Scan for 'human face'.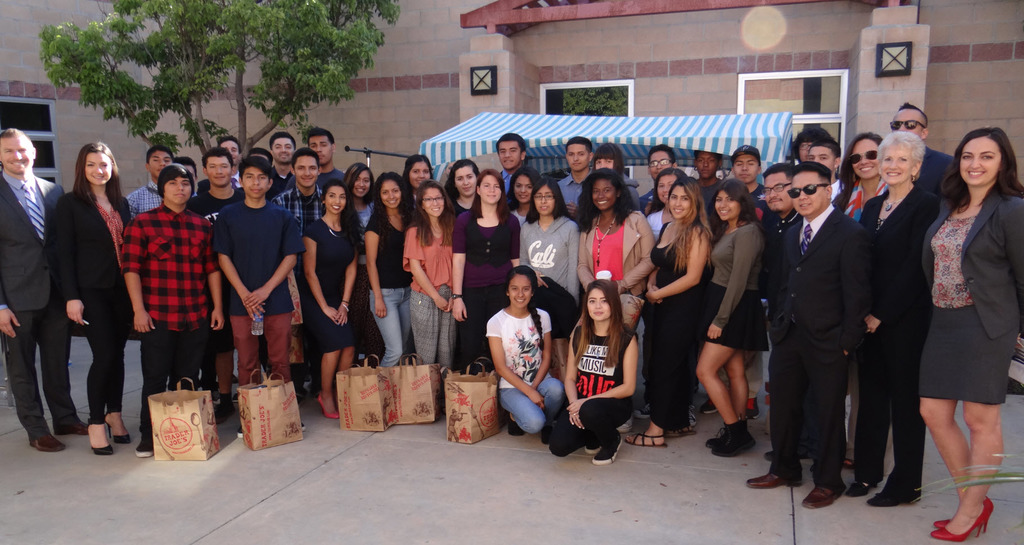
Scan result: x1=162 y1=175 x2=195 y2=209.
